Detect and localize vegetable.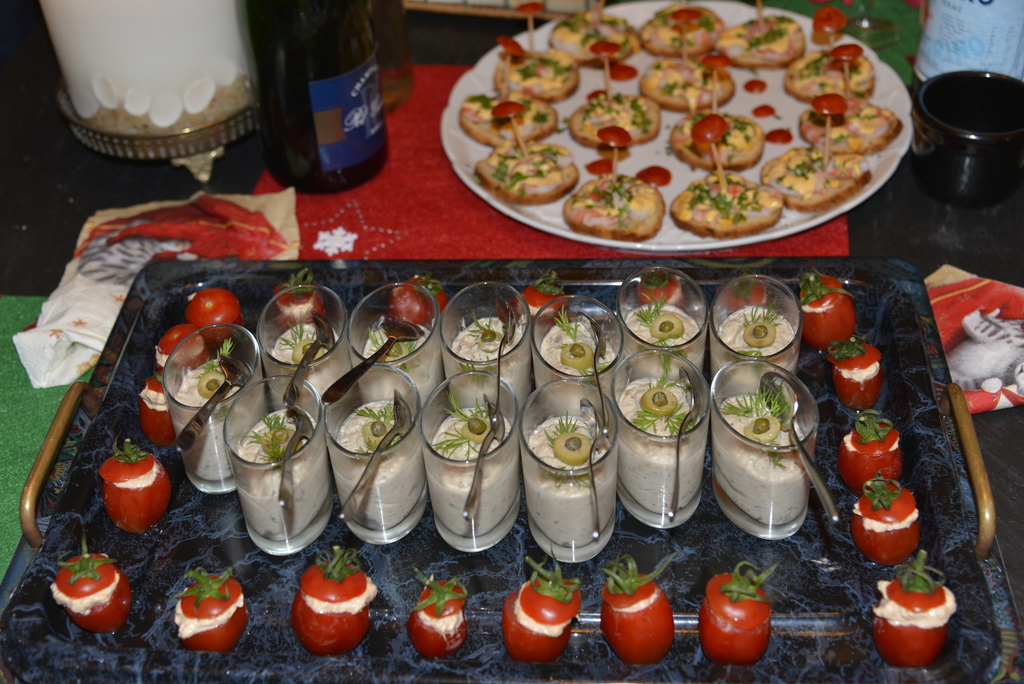
Localized at [801, 295, 852, 348].
